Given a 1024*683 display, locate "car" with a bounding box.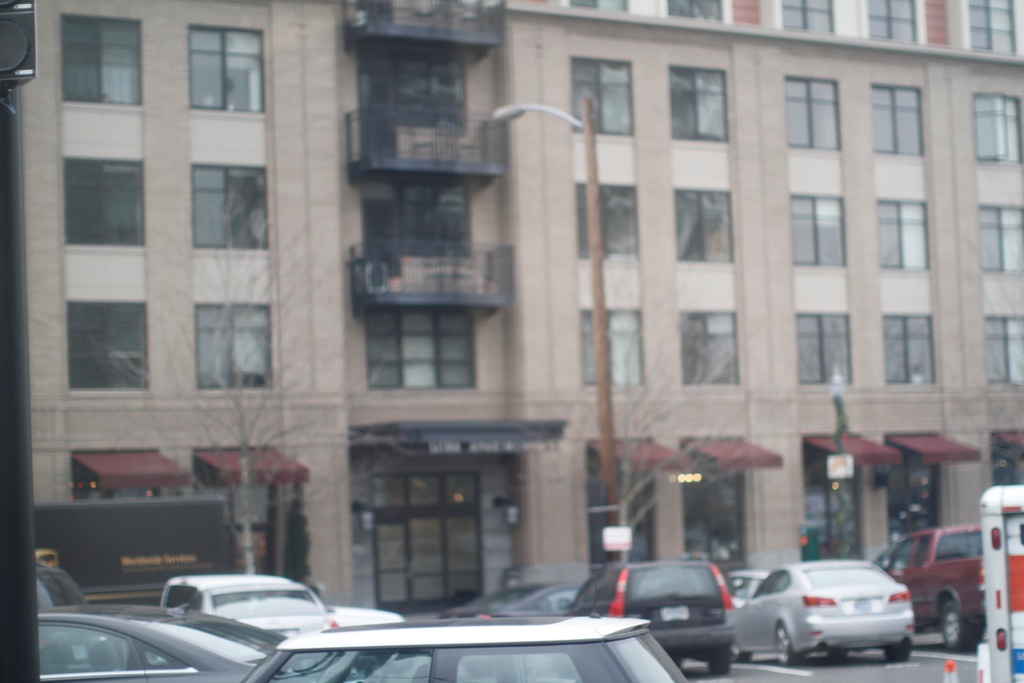
Located: [734, 562, 933, 668].
